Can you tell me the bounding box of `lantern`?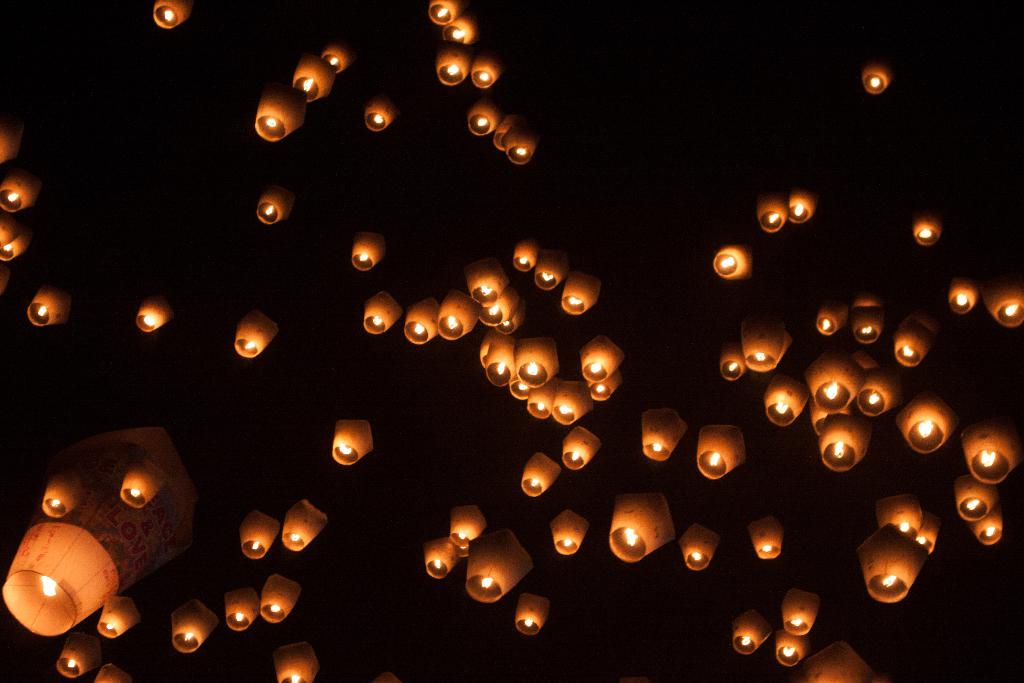
region(787, 191, 815, 222).
